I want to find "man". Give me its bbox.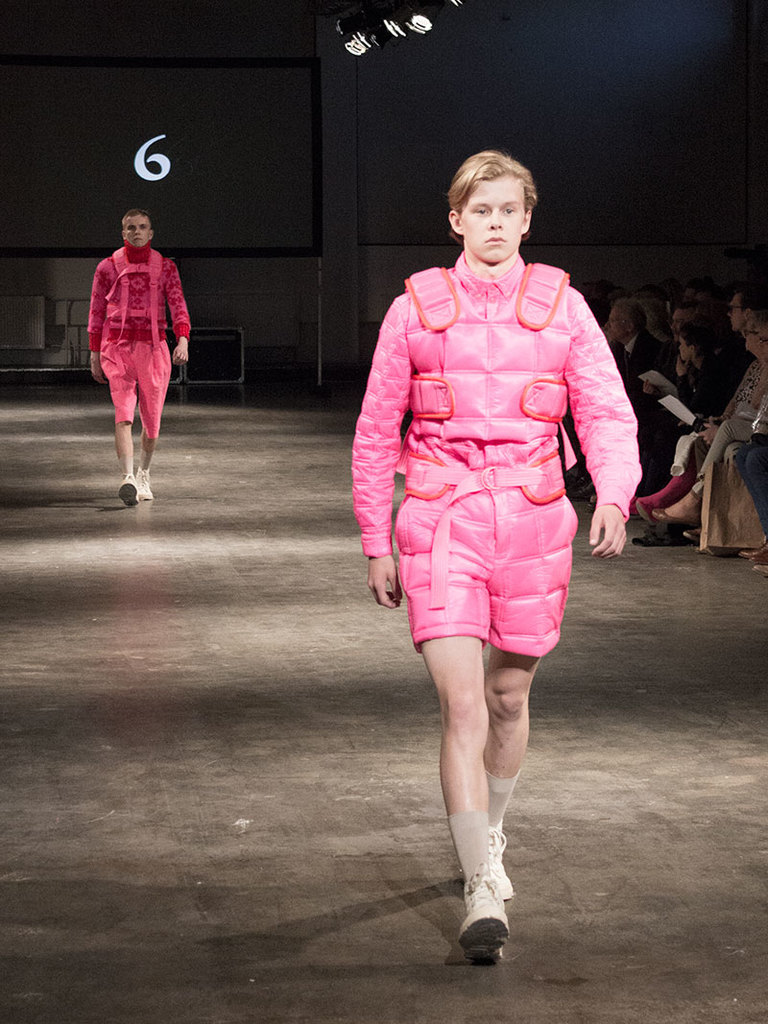
l=83, t=207, r=192, b=507.
